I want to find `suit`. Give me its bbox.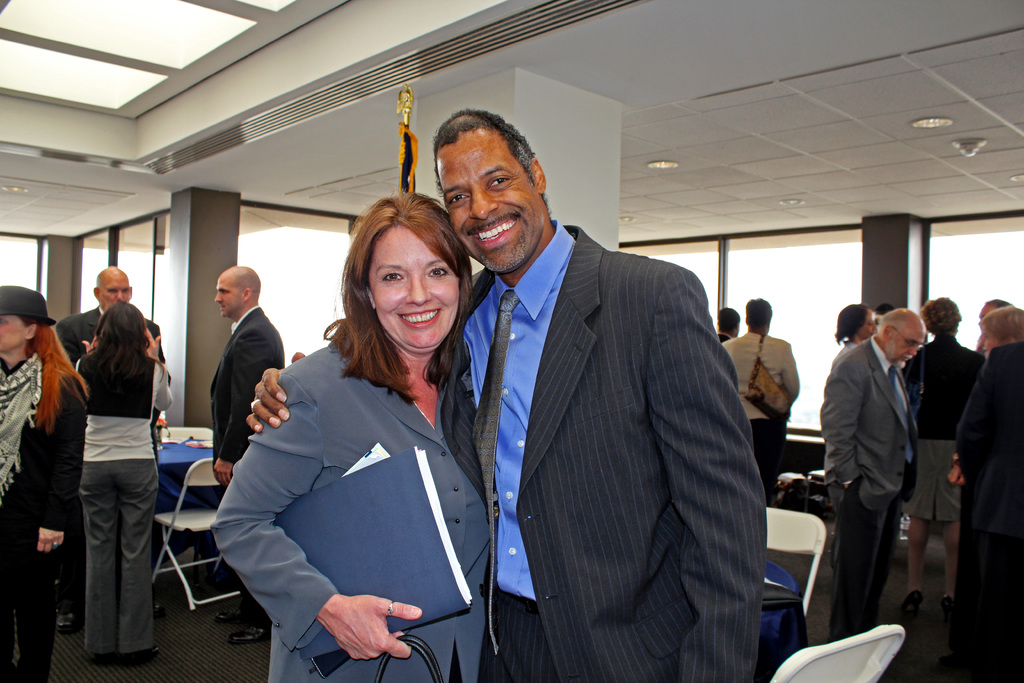
(813,314,931,646).
